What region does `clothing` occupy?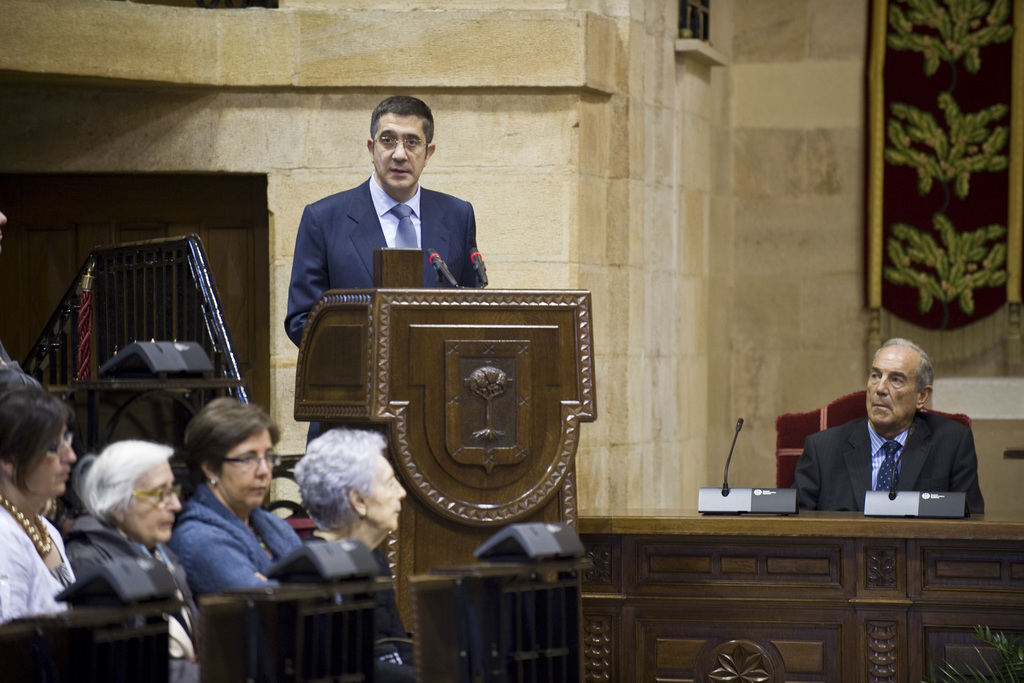
bbox=[67, 520, 198, 659].
